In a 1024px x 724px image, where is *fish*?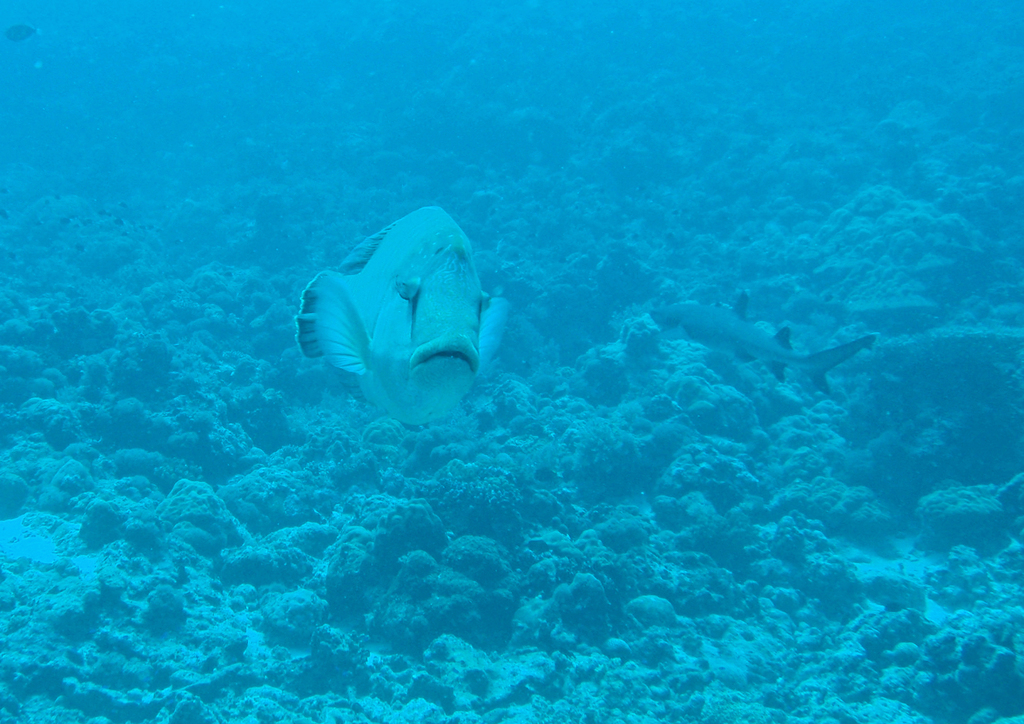
<box>655,286,880,388</box>.
